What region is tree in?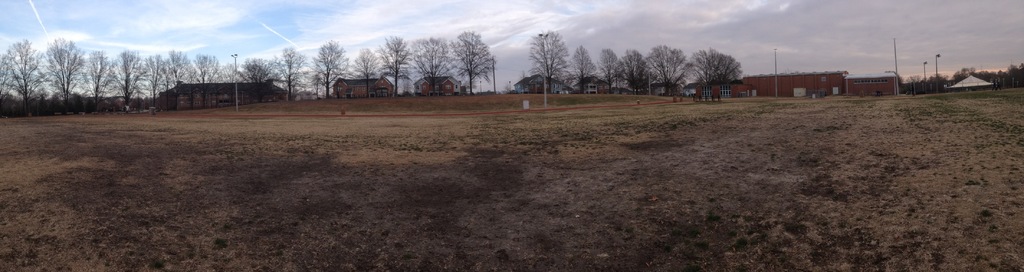
[x1=620, y1=48, x2=655, y2=87].
